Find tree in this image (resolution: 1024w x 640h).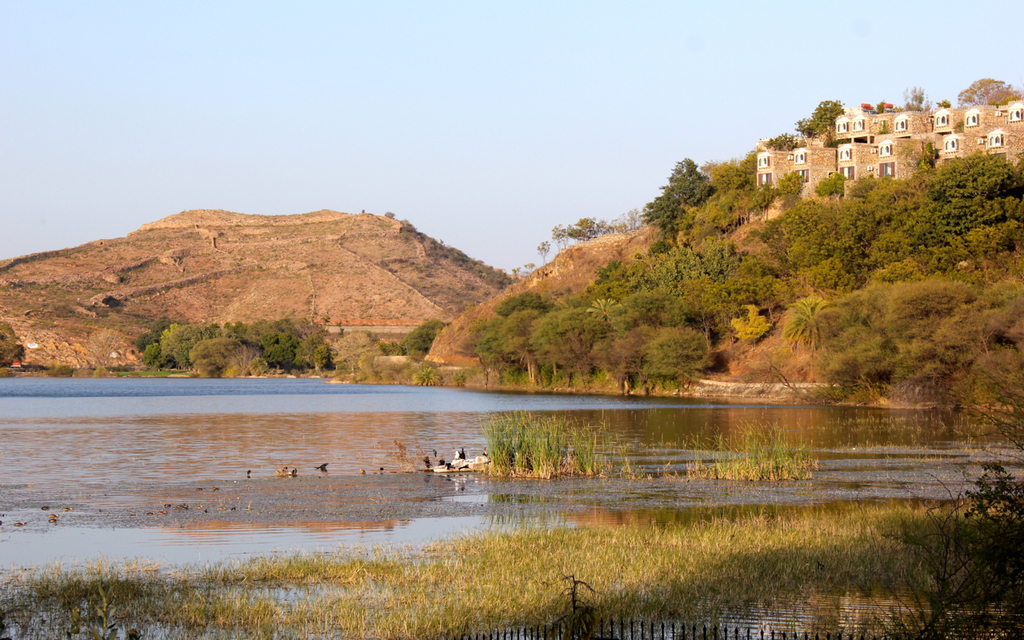
box=[905, 135, 942, 172].
